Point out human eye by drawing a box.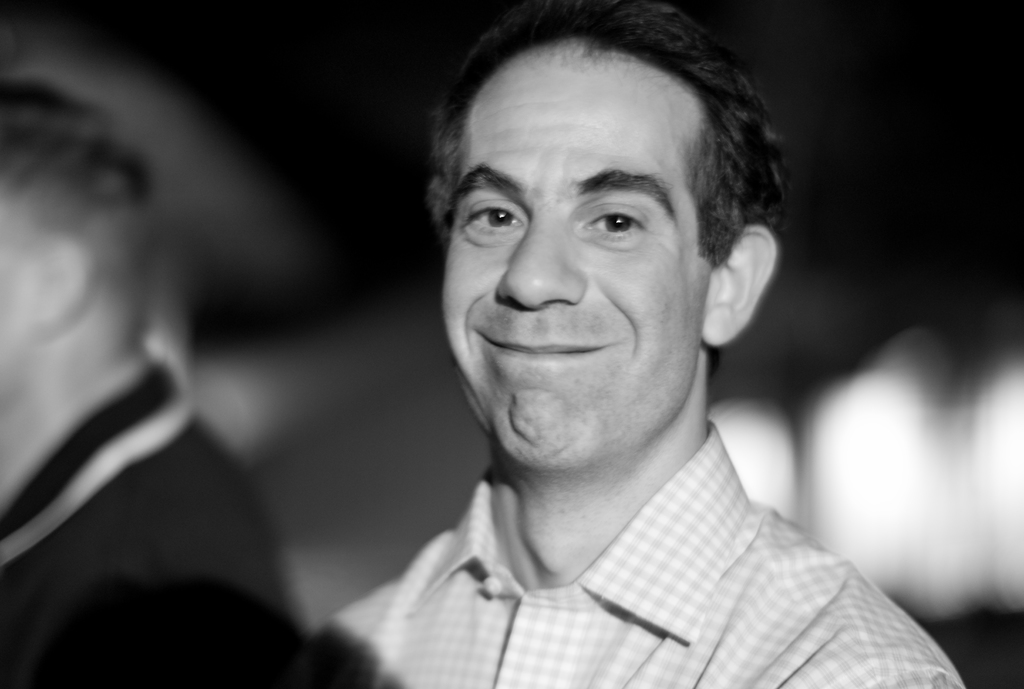
584:200:649:242.
